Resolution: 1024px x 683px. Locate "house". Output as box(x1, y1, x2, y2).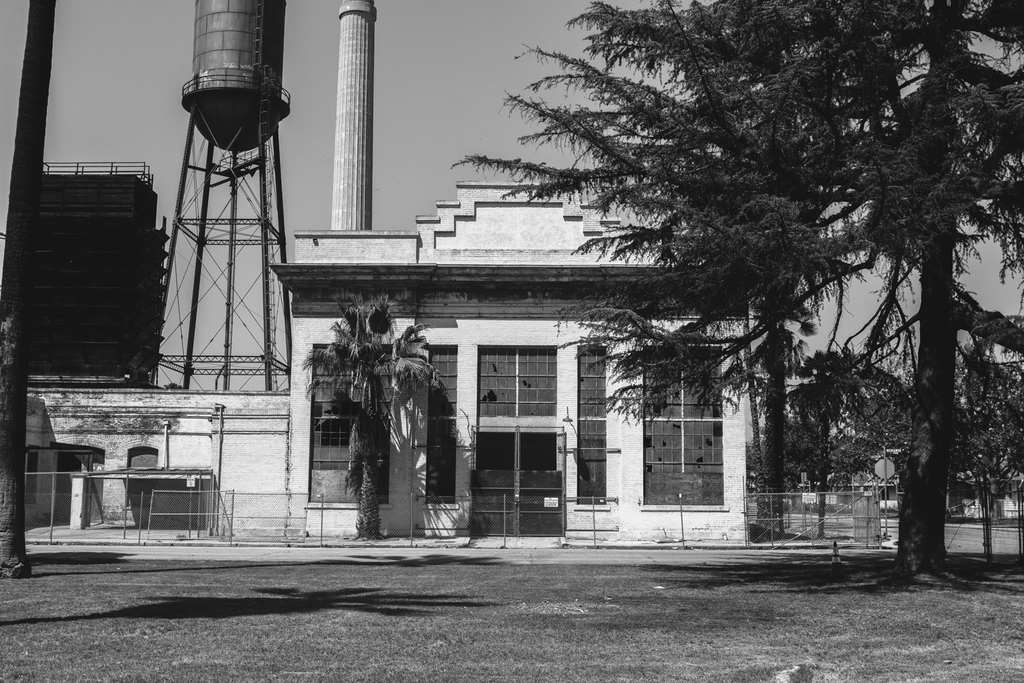
box(27, 367, 304, 552).
